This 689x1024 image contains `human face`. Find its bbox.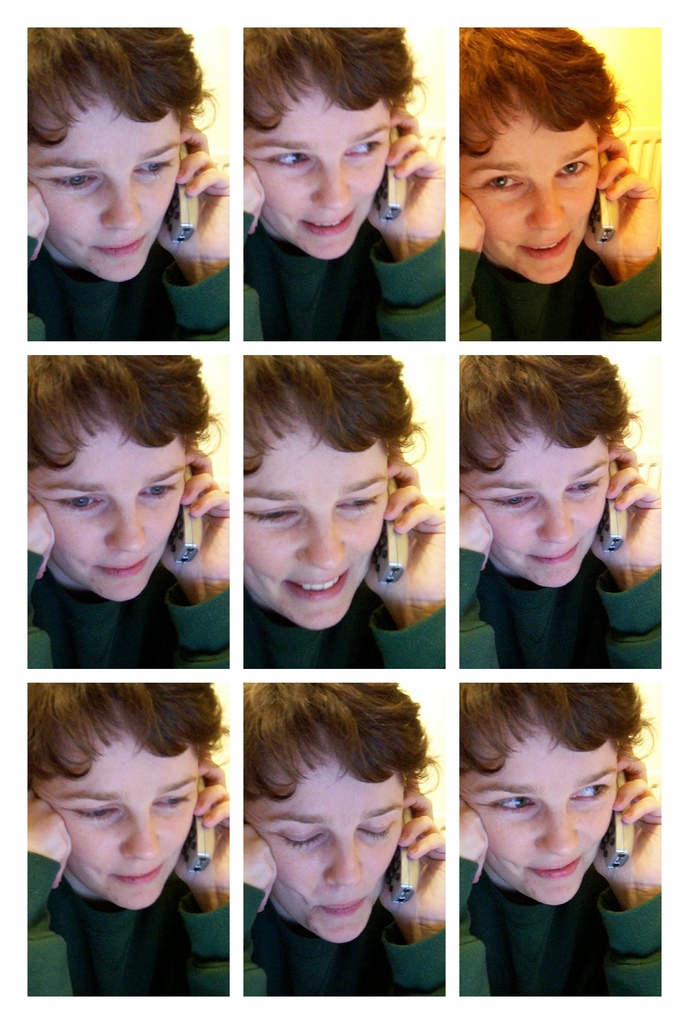
(left=463, top=424, right=612, bottom=586).
